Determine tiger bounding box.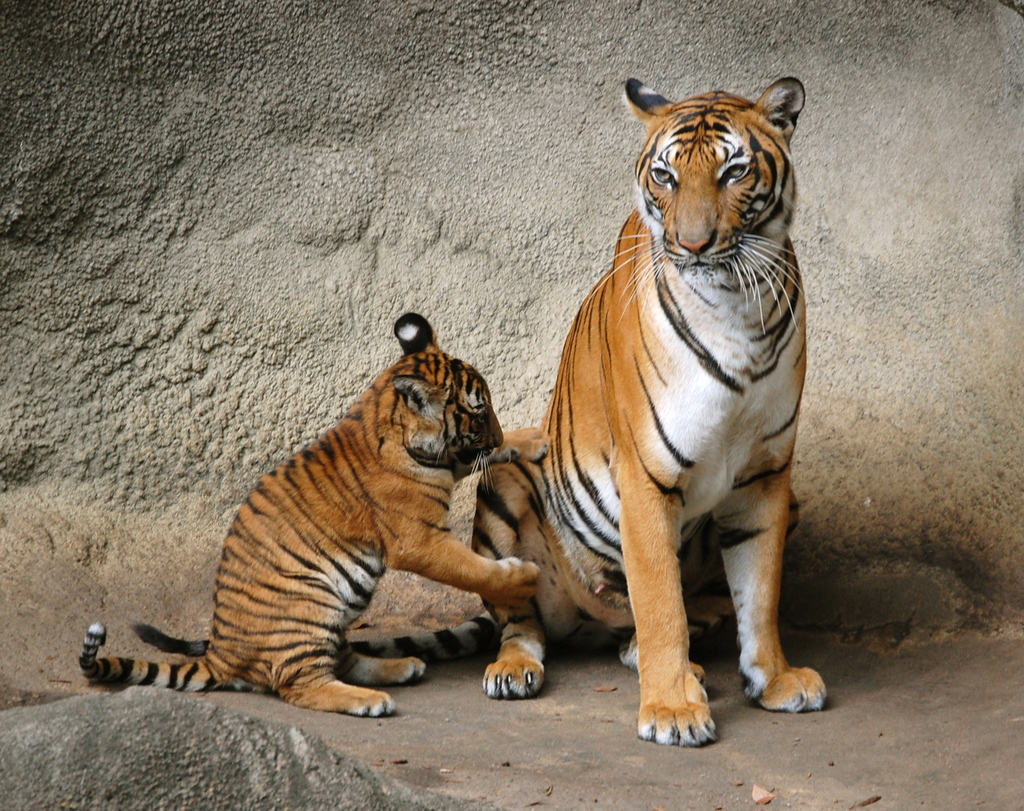
Determined: box=[132, 81, 830, 748].
